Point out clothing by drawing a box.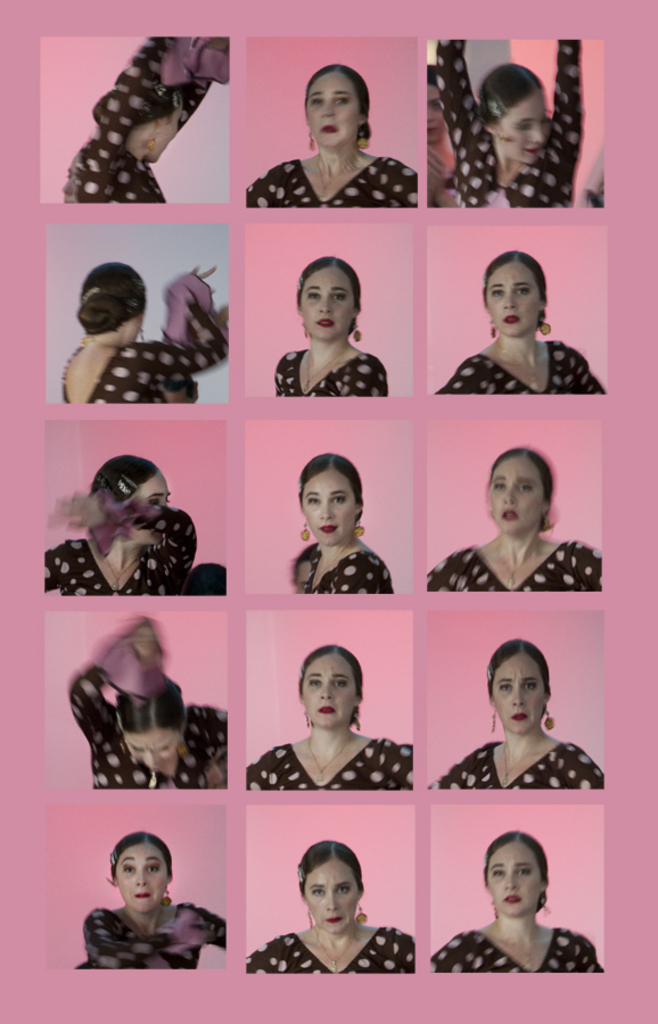
429, 741, 603, 790.
